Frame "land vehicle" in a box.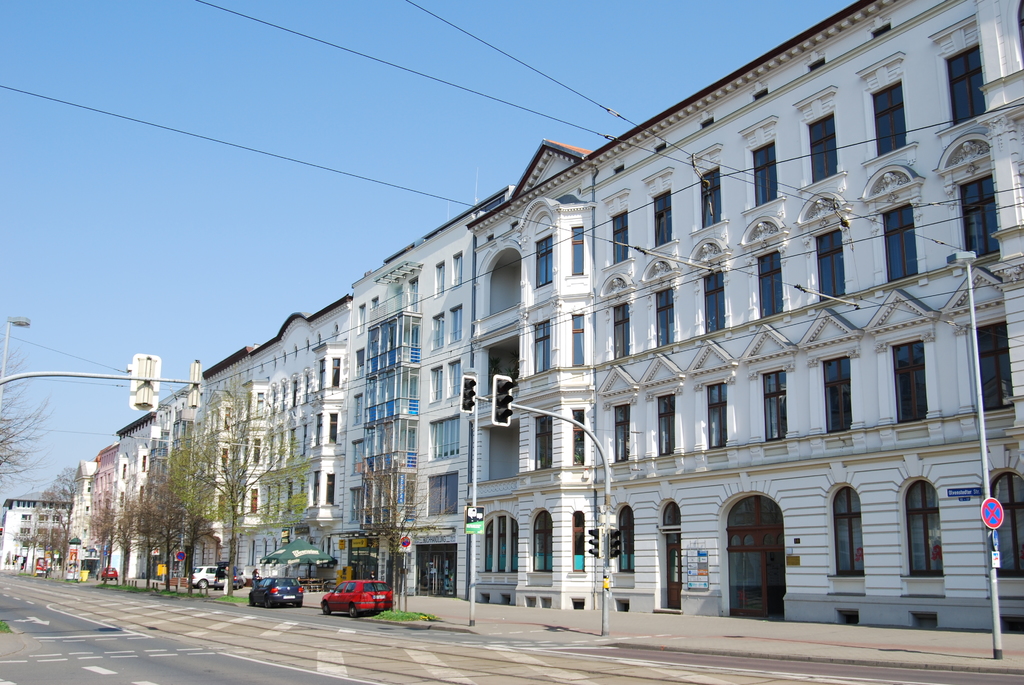
<region>191, 565, 218, 590</region>.
